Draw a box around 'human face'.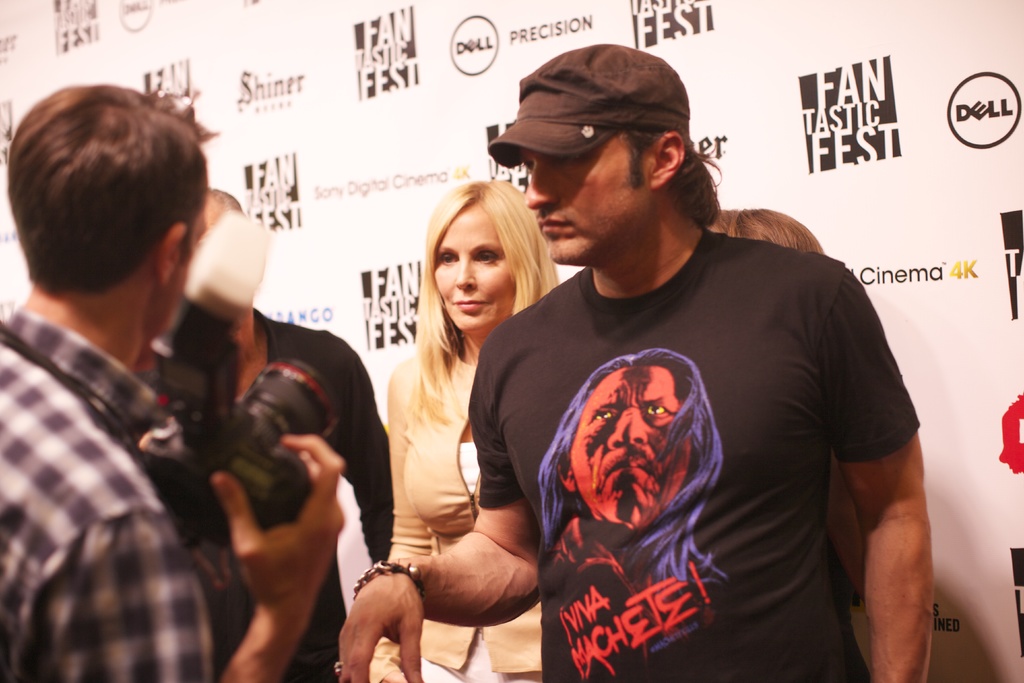
438 211 510 334.
